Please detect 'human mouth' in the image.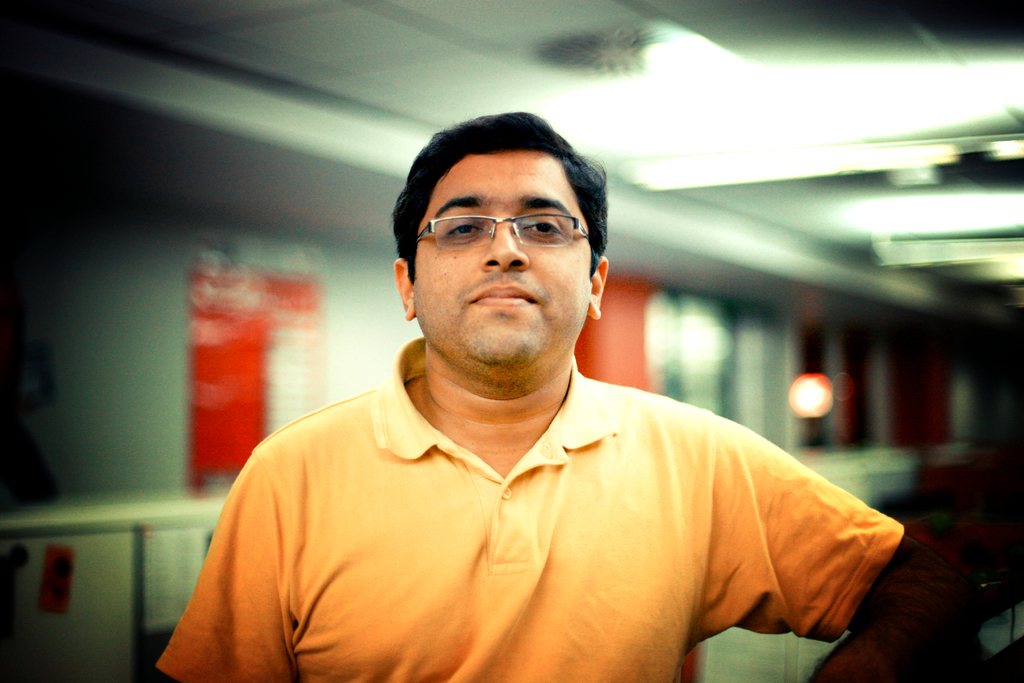
462:277:541:312.
